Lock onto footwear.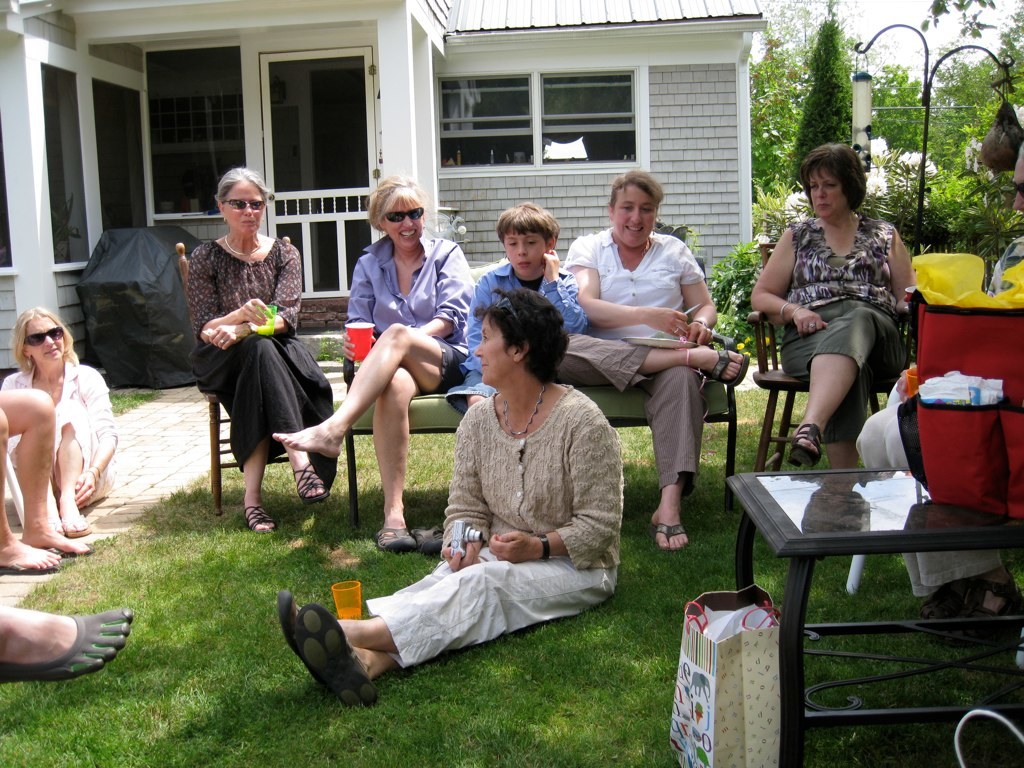
Locked: crop(19, 611, 133, 682).
